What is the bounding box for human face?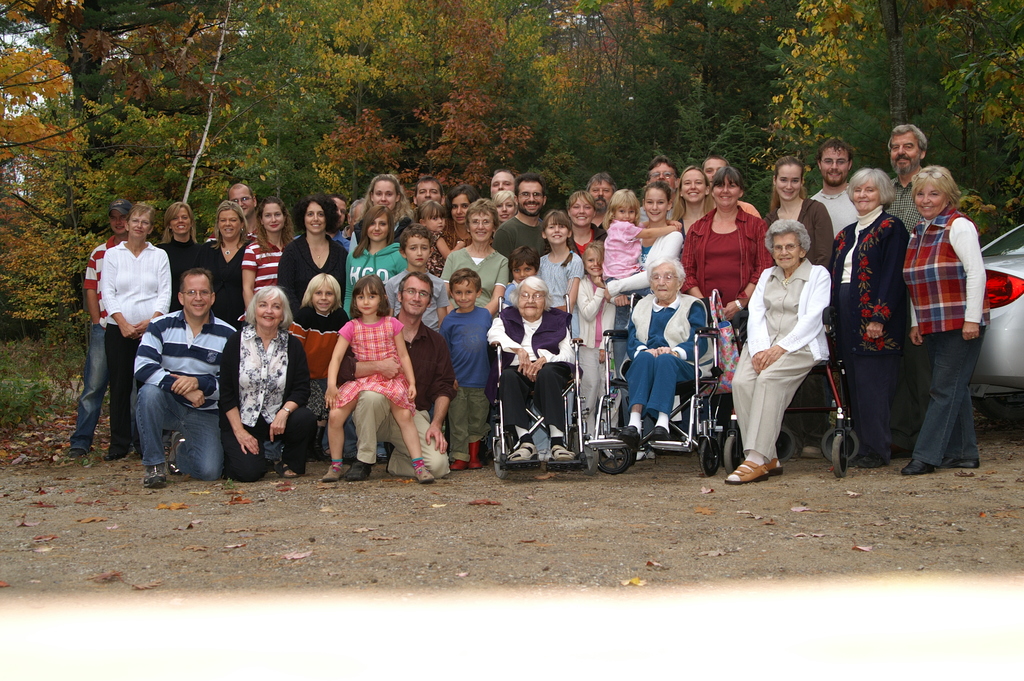
x1=374, y1=181, x2=399, y2=207.
